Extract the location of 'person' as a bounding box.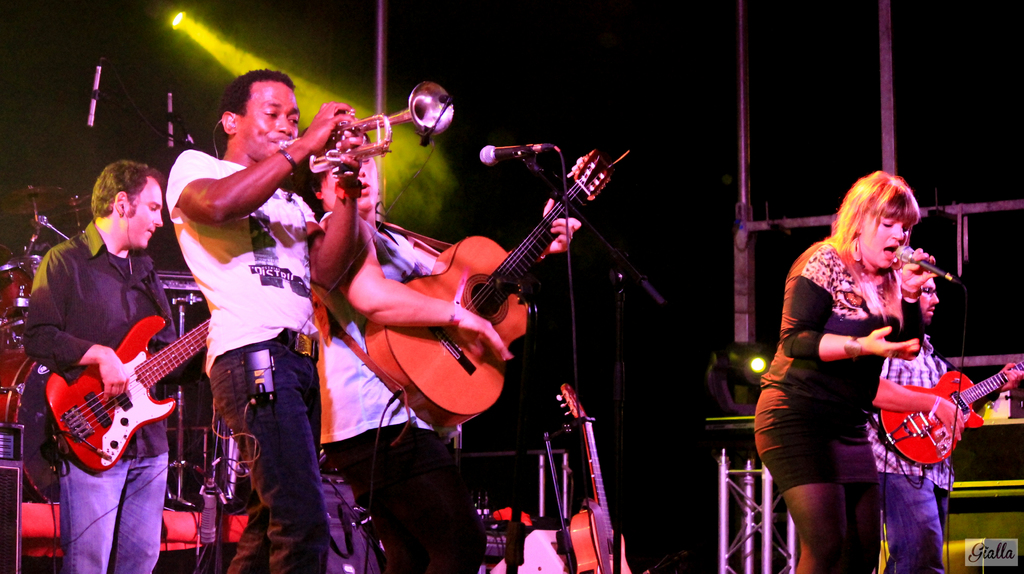
[865, 278, 1023, 573].
